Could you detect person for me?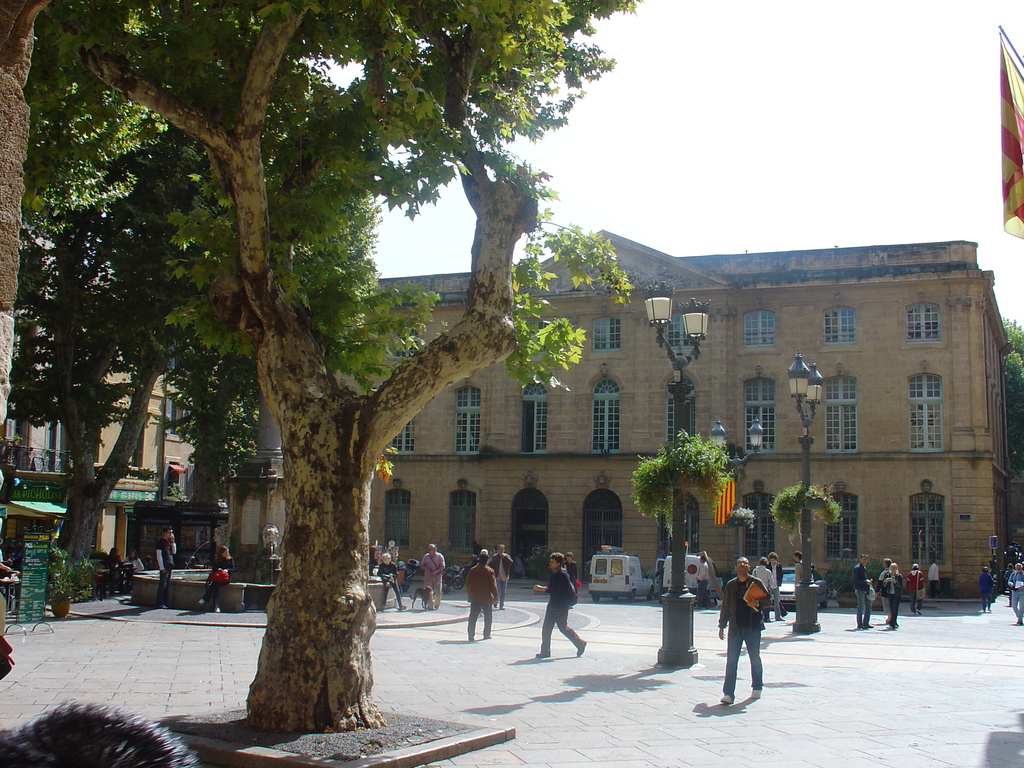
Detection result: <region>486, 543, 514, 609</region>.
